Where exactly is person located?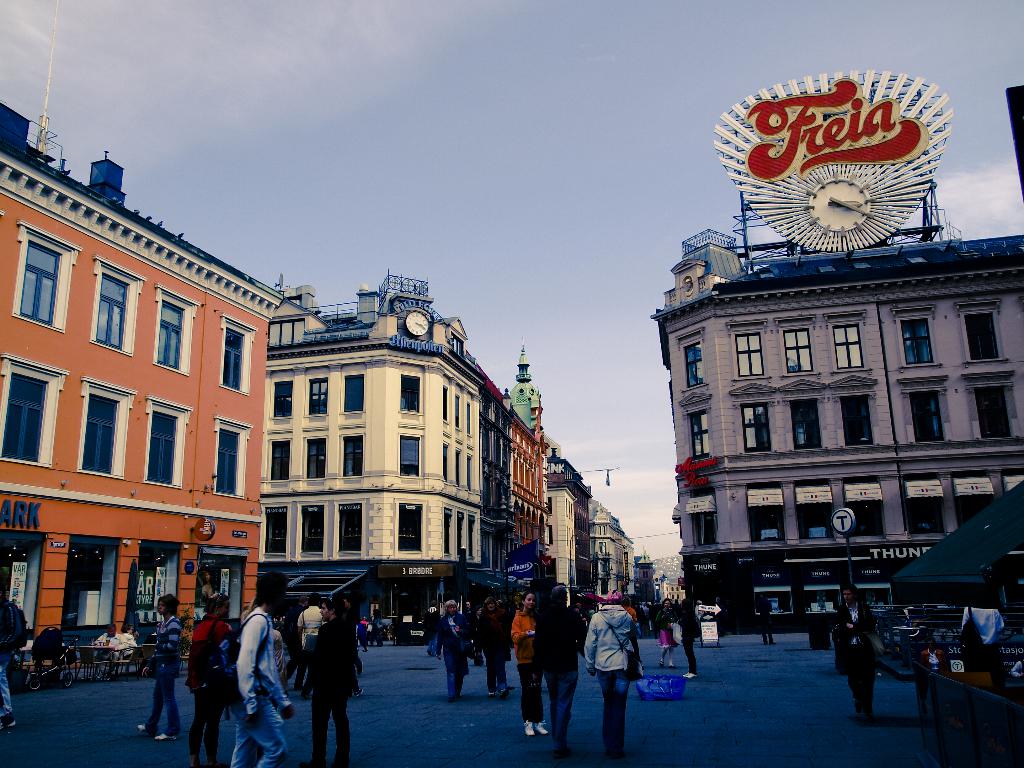
Its bounding box is detection(752, 591, 772, 647).
